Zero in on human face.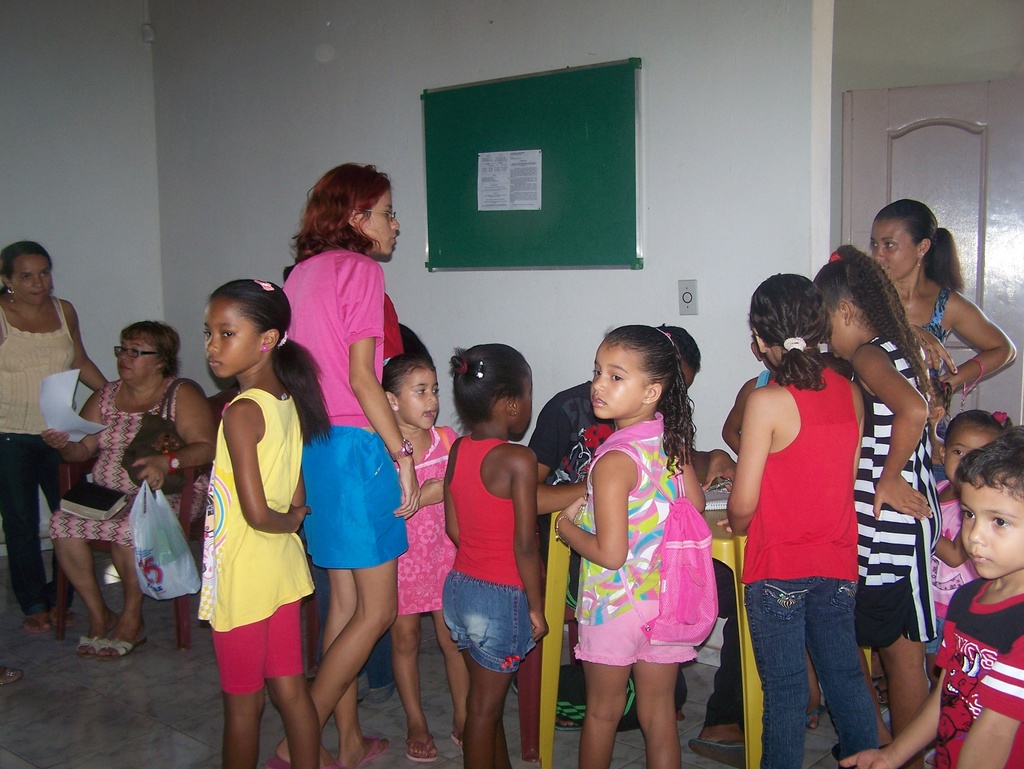
Zeroed in: <bbox>963, 478, 1023, 582</bbox>.
